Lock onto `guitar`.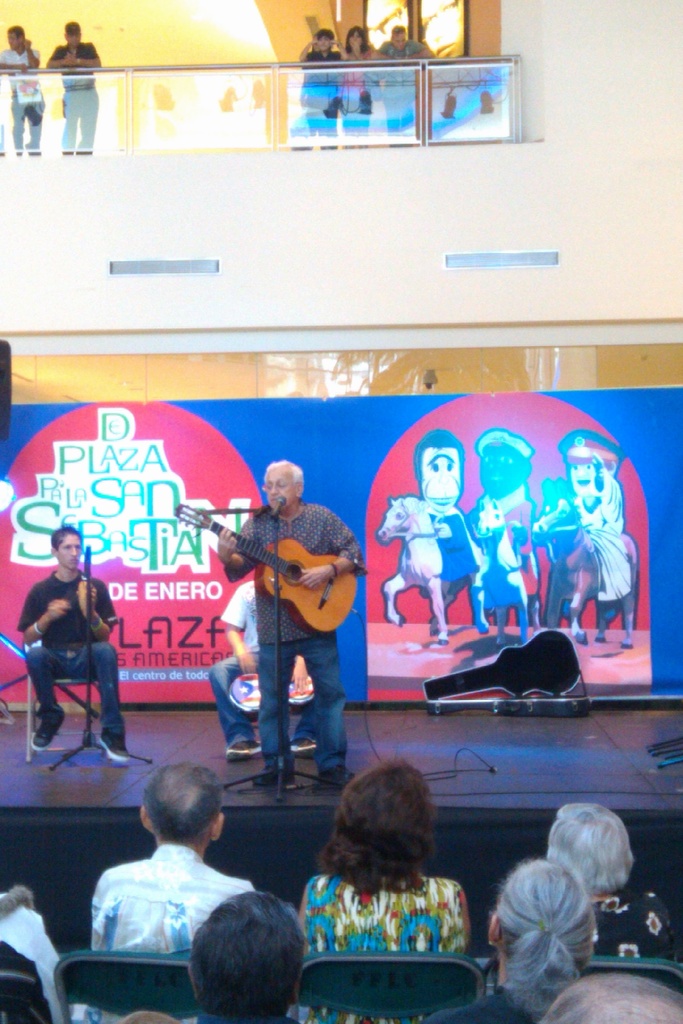
Locked: BBox(147, 499, 358, 637).
